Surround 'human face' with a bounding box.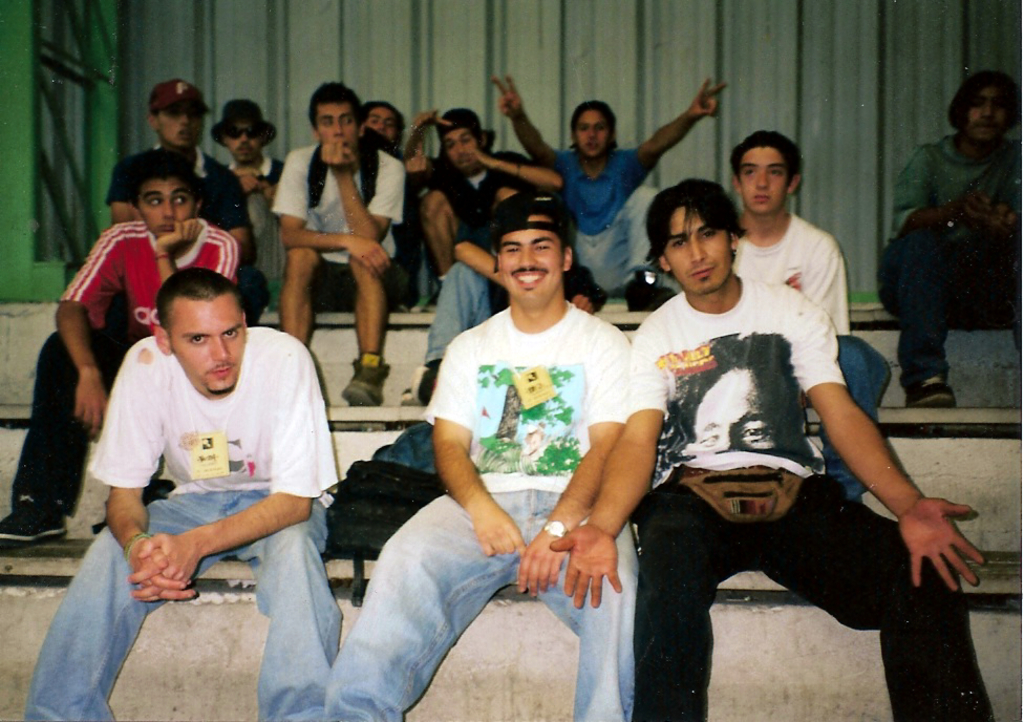
bbox=(740, 137, 792, 211).
